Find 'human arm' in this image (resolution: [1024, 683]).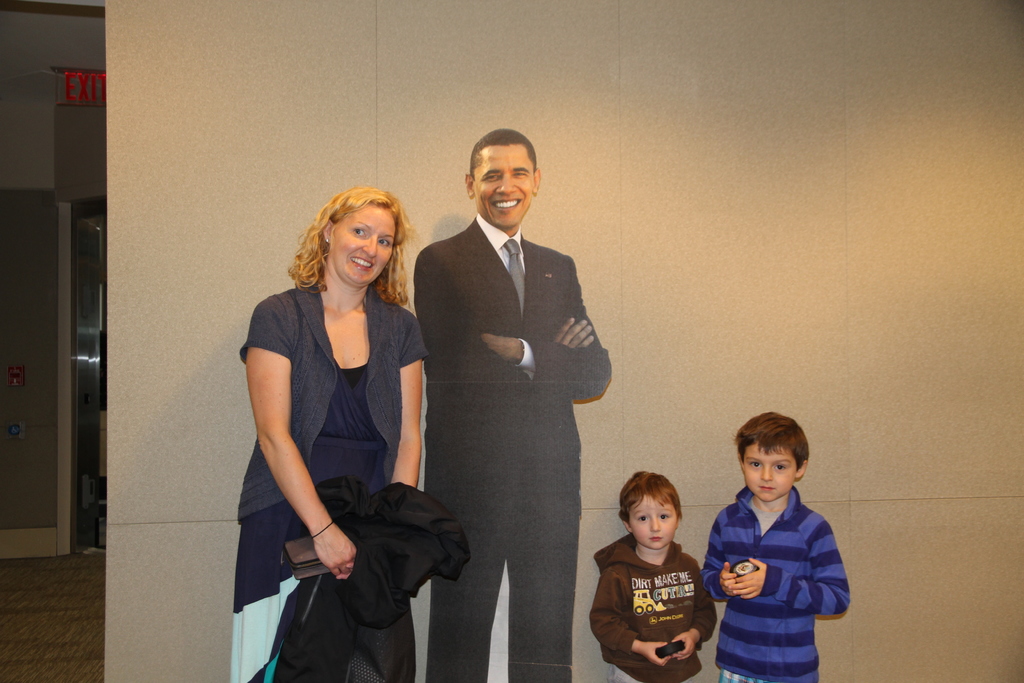
bbox(591, 574, 672, 668).
